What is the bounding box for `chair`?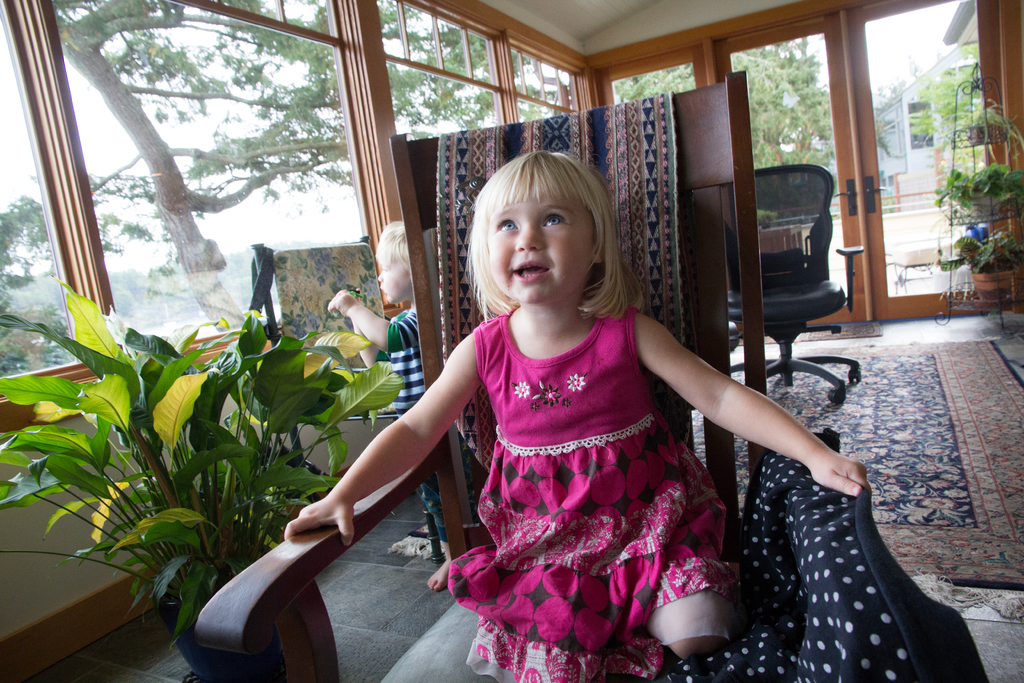
bbox=(707, 146, 872, 418).
